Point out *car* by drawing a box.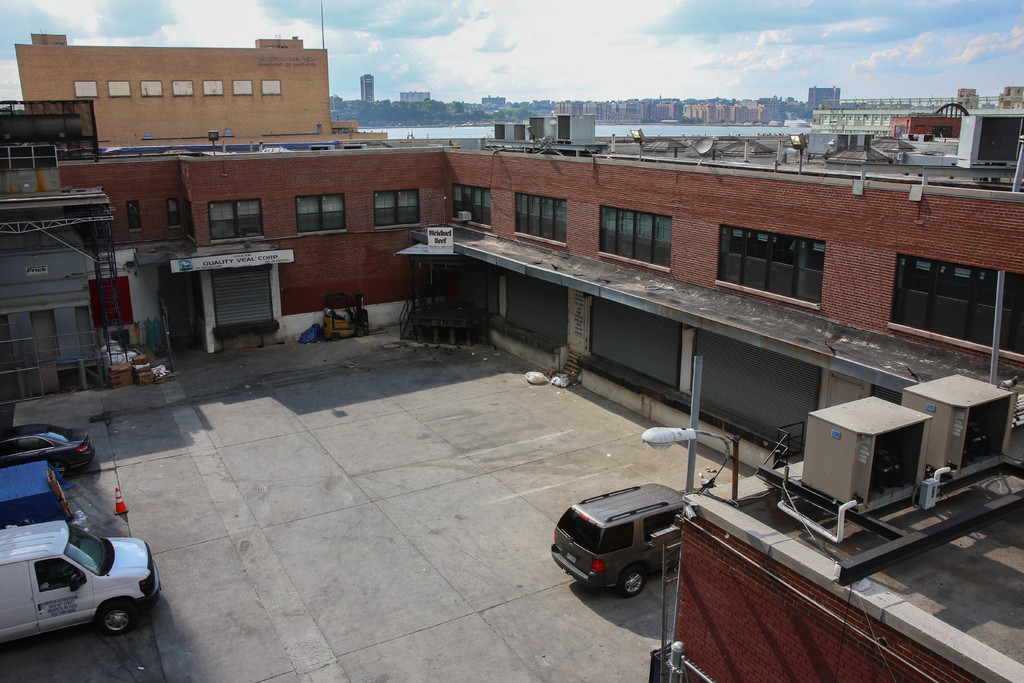
l=0, t=420, r=99, b=475.
